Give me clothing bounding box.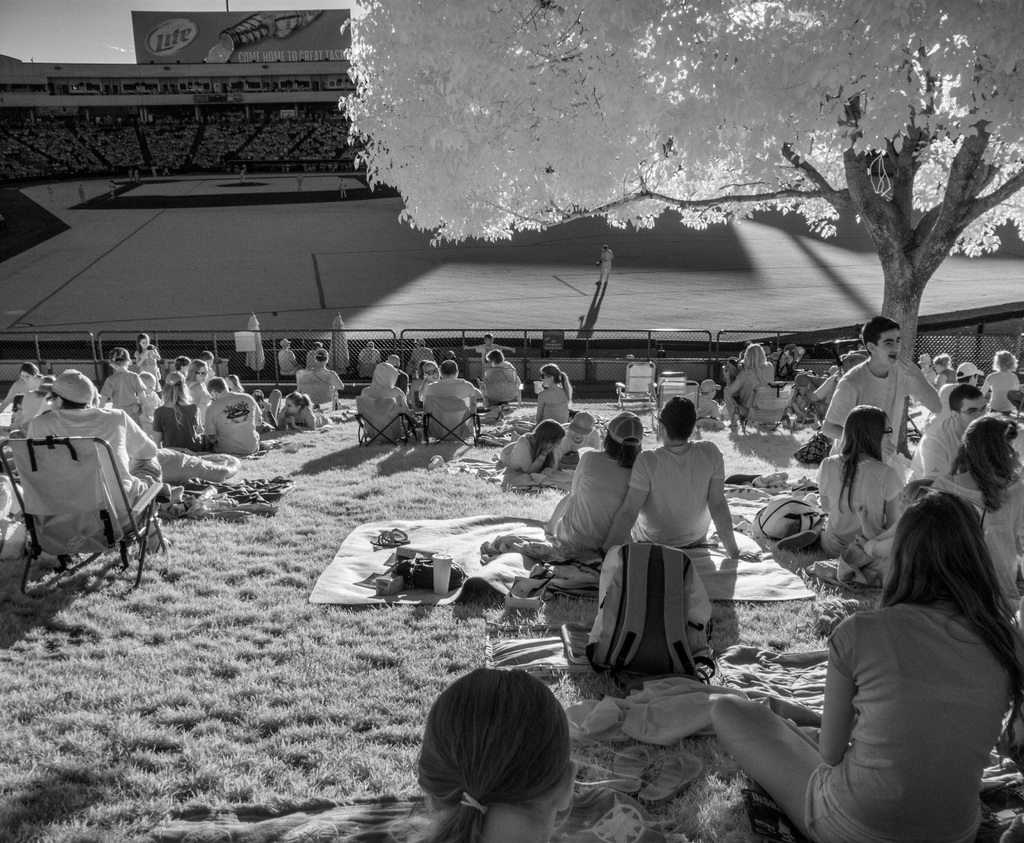
820 359 907 456.
